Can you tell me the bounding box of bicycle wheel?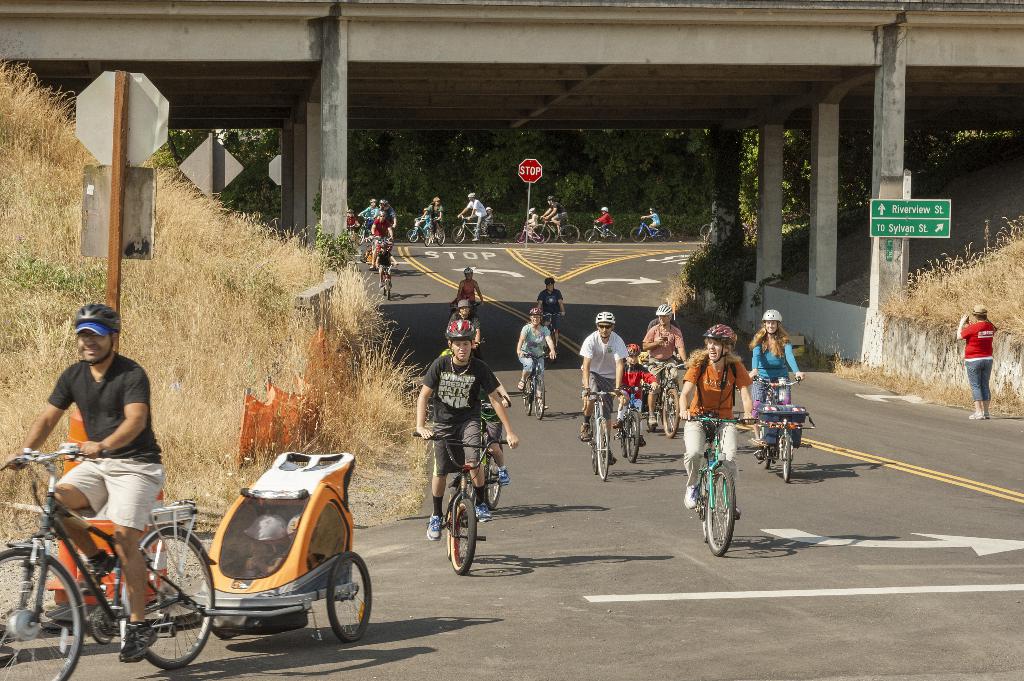
crop(594, 419, 609, 481).
